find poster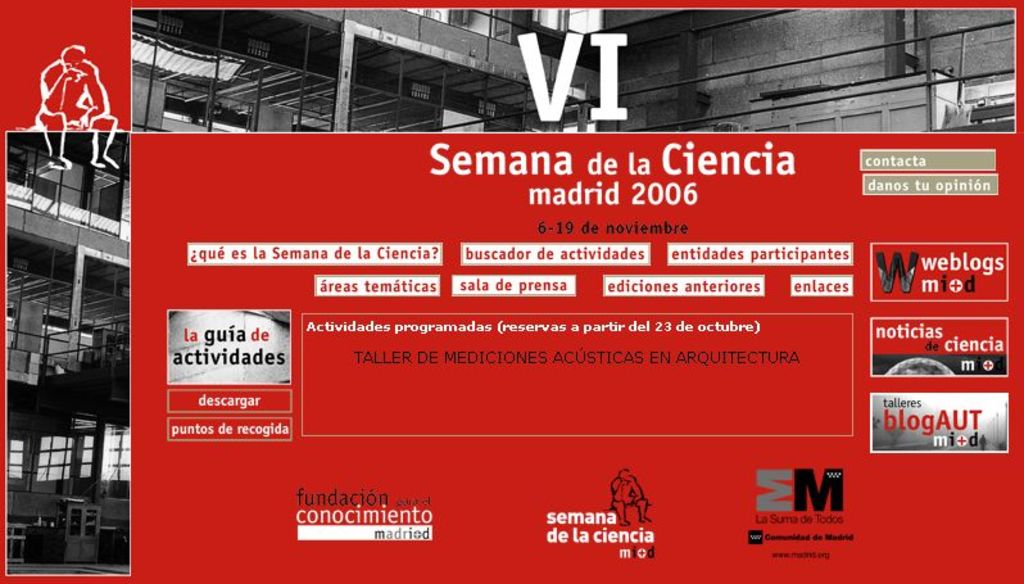
(0, 0, 1023, 583)
